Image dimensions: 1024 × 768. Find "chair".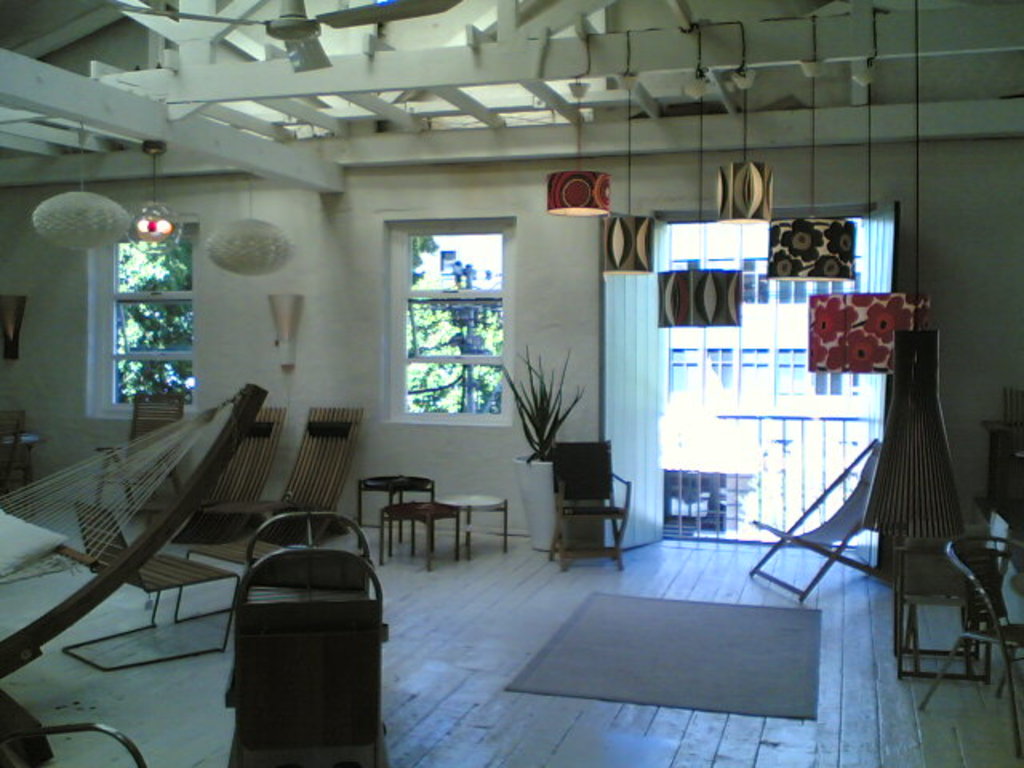
546 437 629 566.
